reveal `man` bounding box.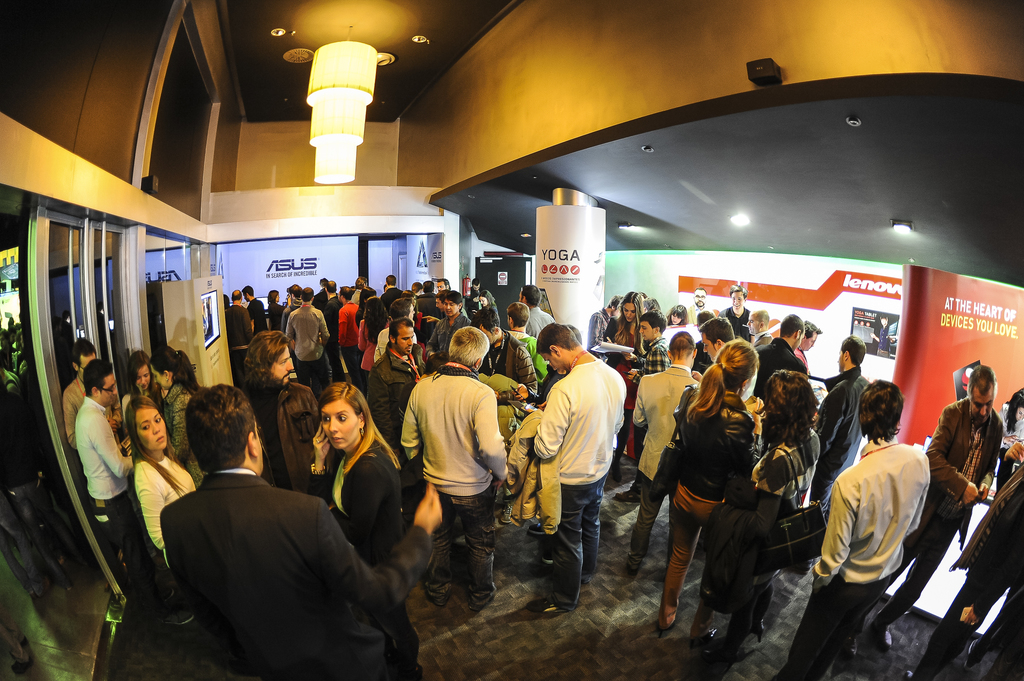
Revealed: select_region(762, 387, 924, 675).
